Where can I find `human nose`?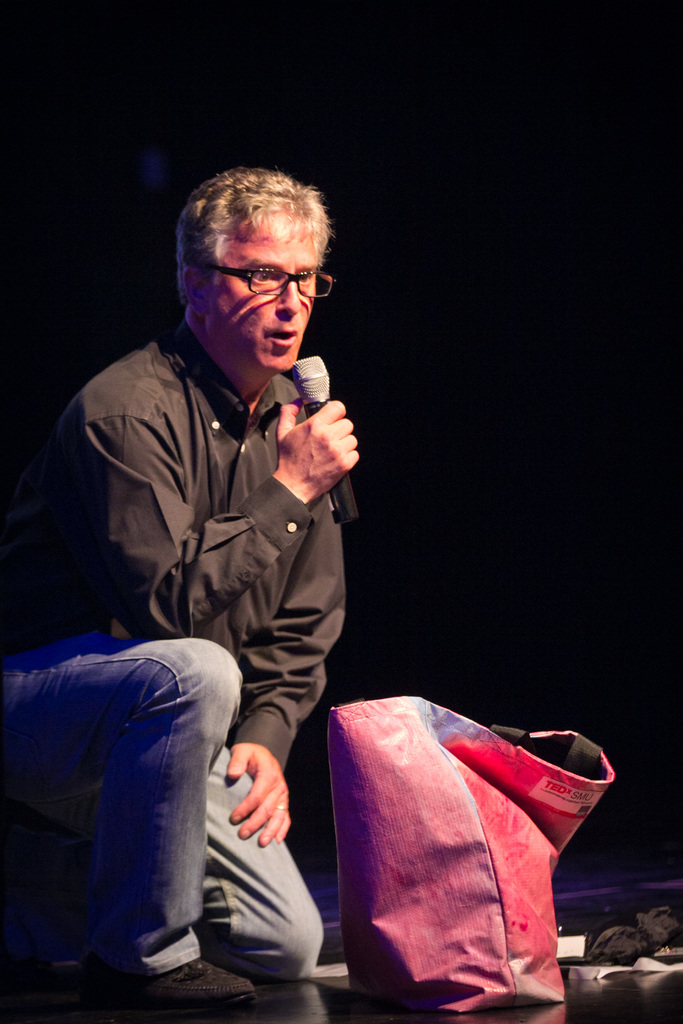
You can find it at (x1=277, y1=280, x2=298, y2=318).
